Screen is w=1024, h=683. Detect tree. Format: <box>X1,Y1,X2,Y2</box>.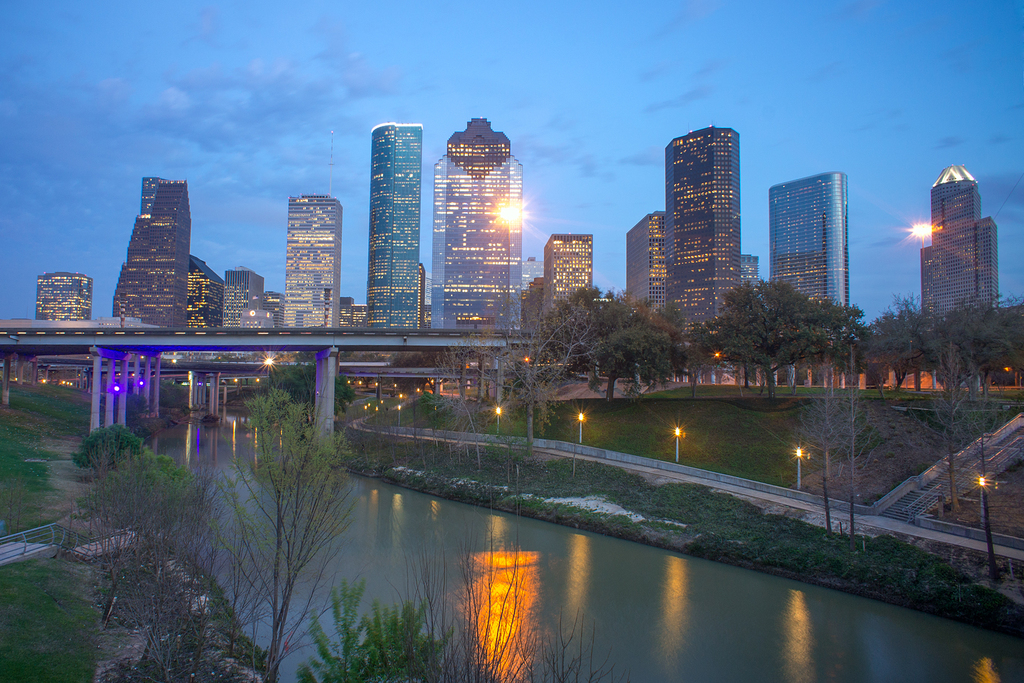
<box>791,370,879,487</box>.
